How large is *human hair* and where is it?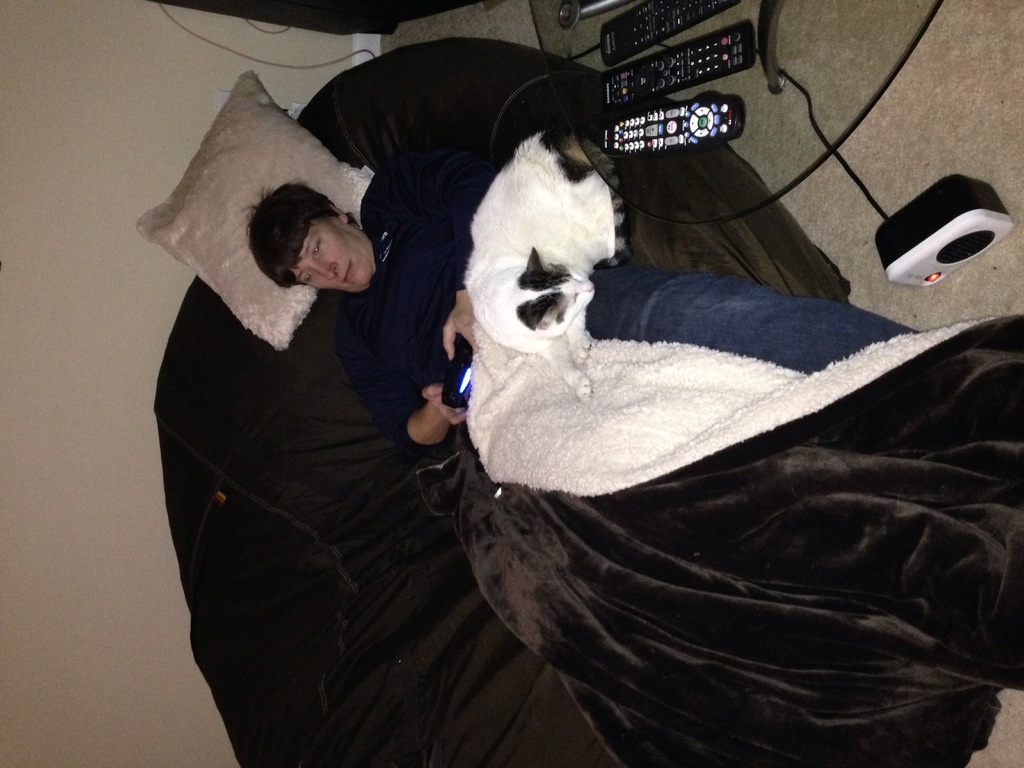
Bounding box: [241,179,352,286].
